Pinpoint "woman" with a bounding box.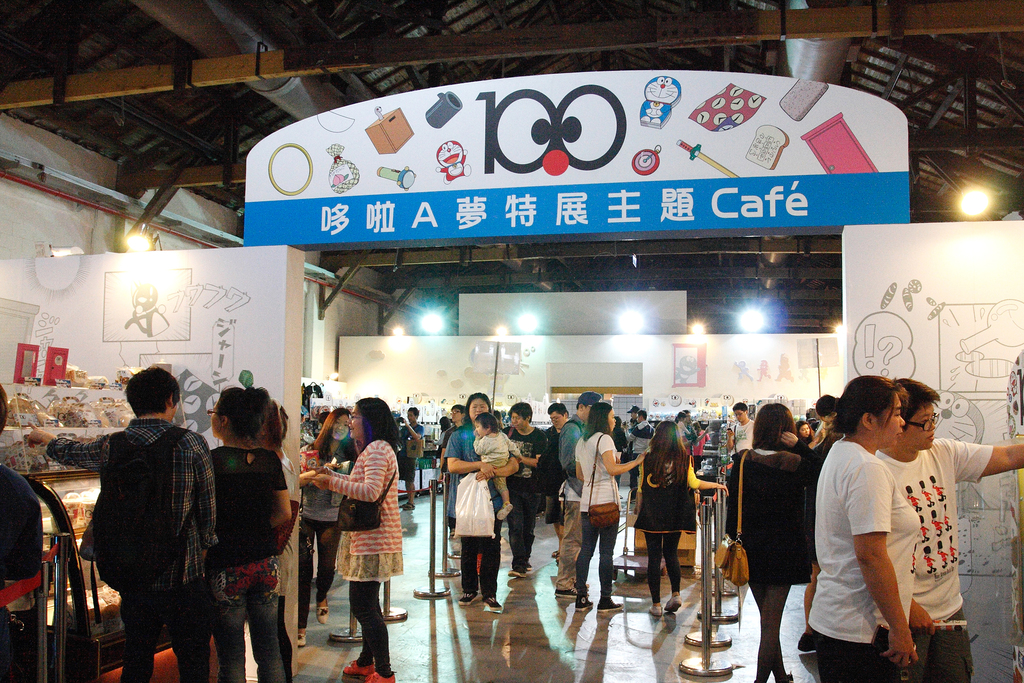
rect(431, 411, 450, 462).
